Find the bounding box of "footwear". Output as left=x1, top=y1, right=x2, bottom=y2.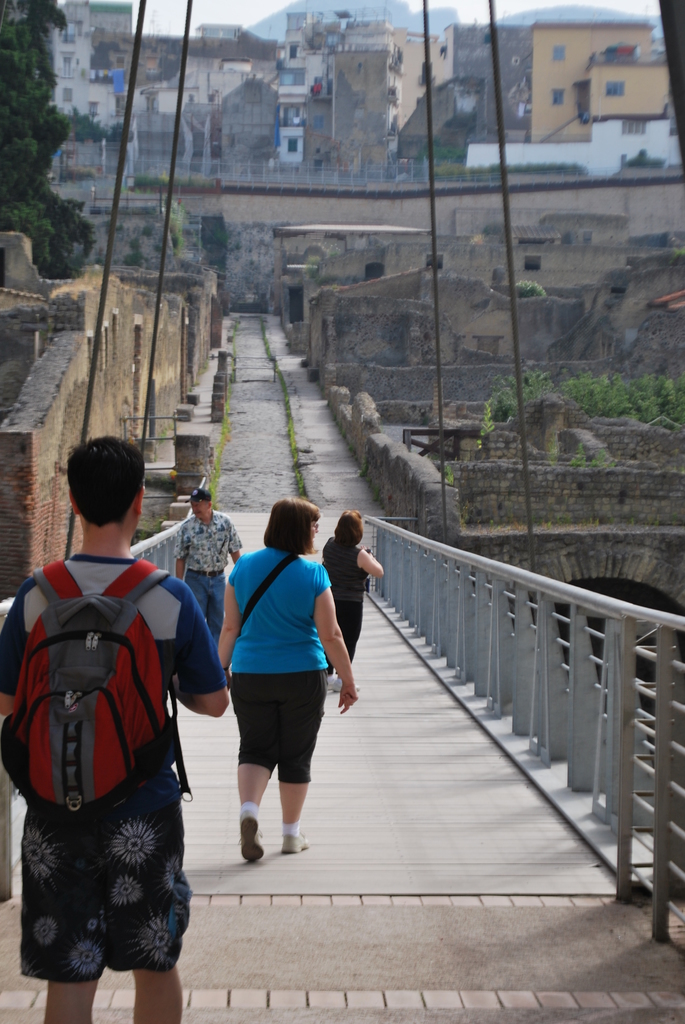
left=239, top=812, right=264, bottom=860.
